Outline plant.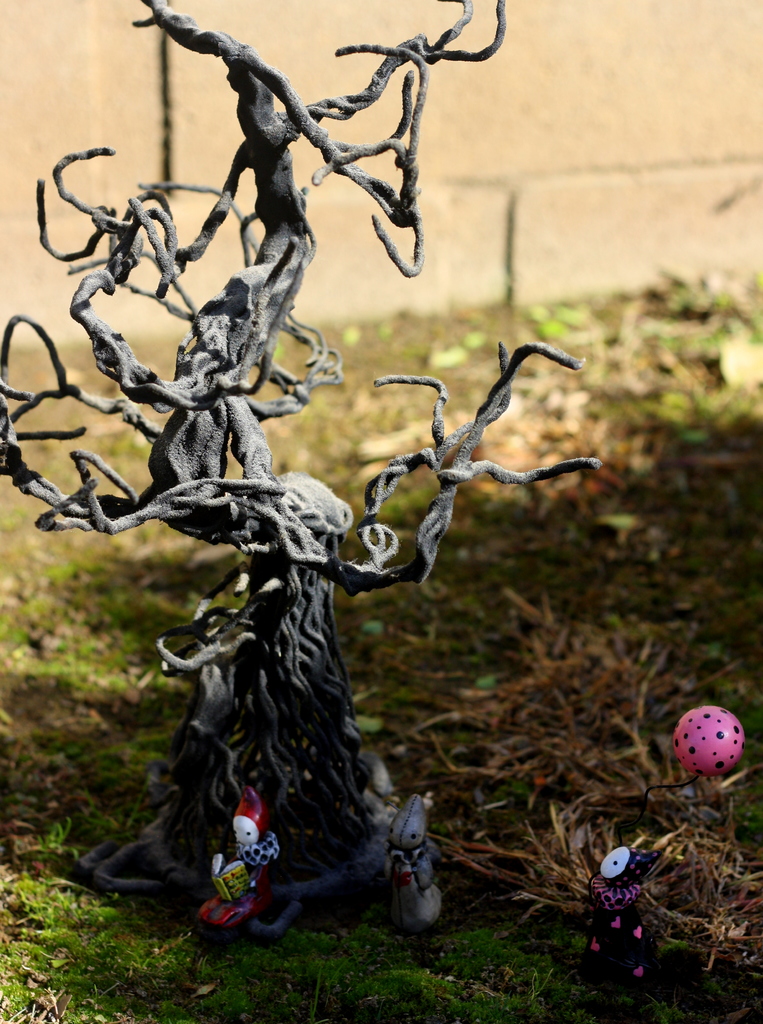
Outline: box(525, 292, 589, 338).
